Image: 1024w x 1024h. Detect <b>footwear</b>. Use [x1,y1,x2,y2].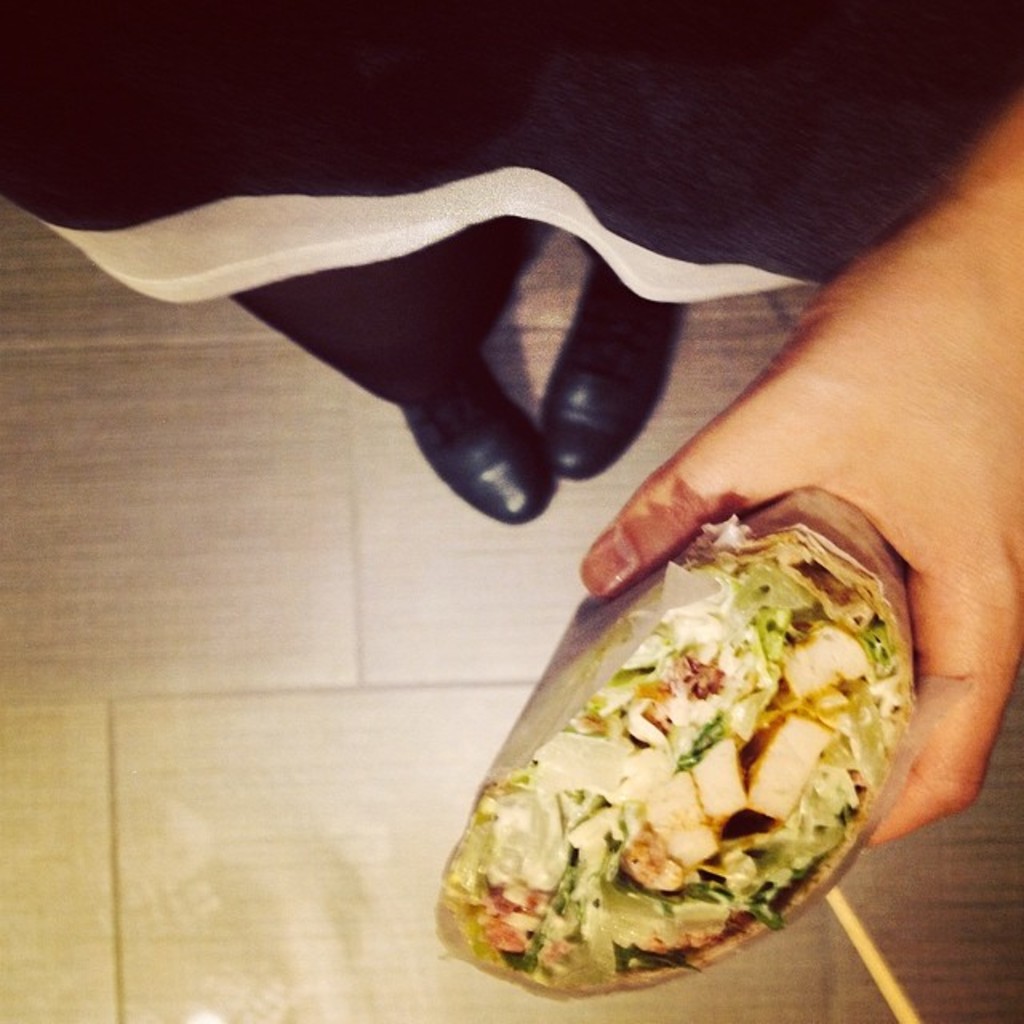
[400,349,555,523].
